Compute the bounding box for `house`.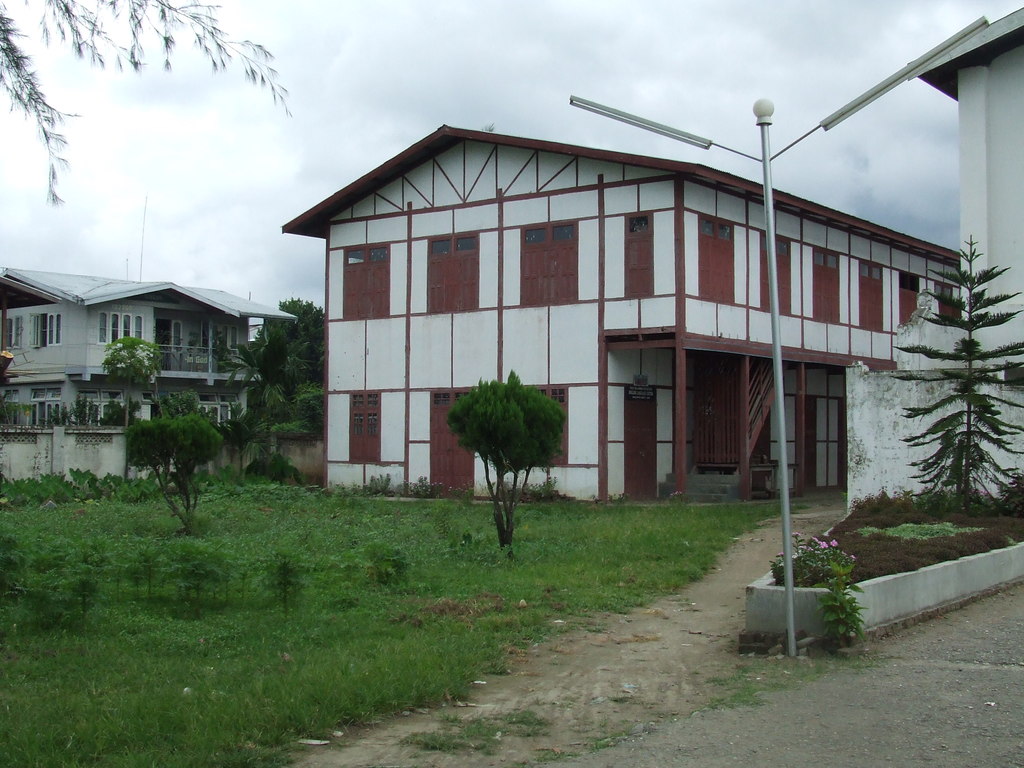
bbox=[925, 10, 1023, 529].
